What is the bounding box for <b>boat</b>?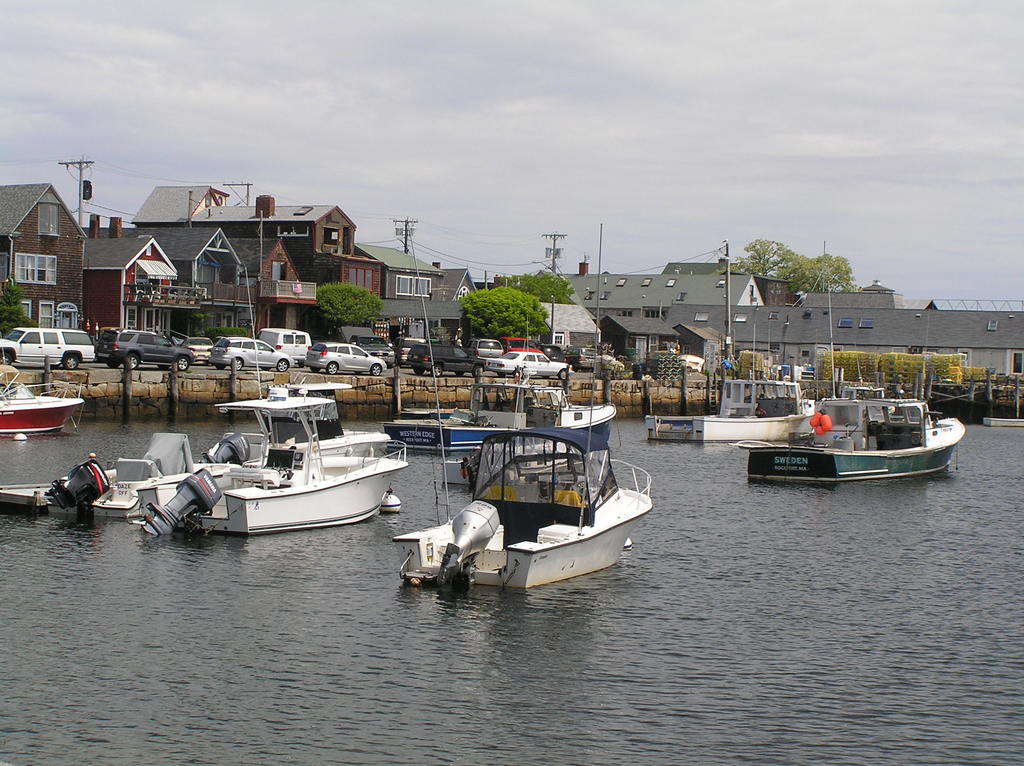
376:312:615:452.
